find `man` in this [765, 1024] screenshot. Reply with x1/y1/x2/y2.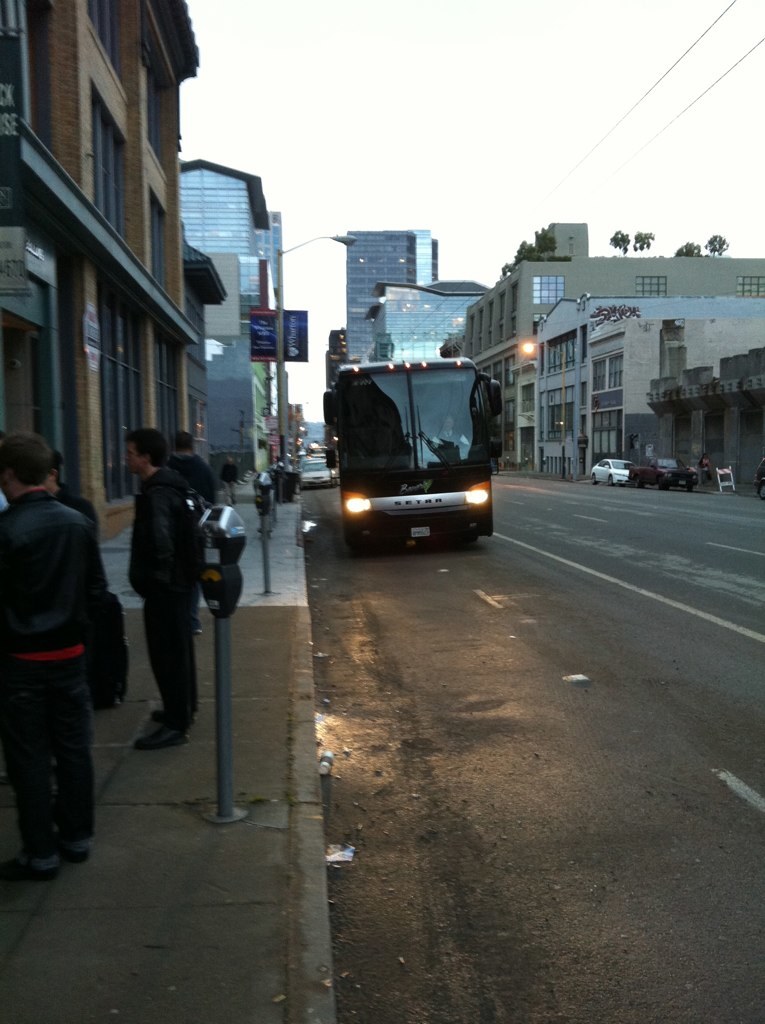
166/432/228/528.
